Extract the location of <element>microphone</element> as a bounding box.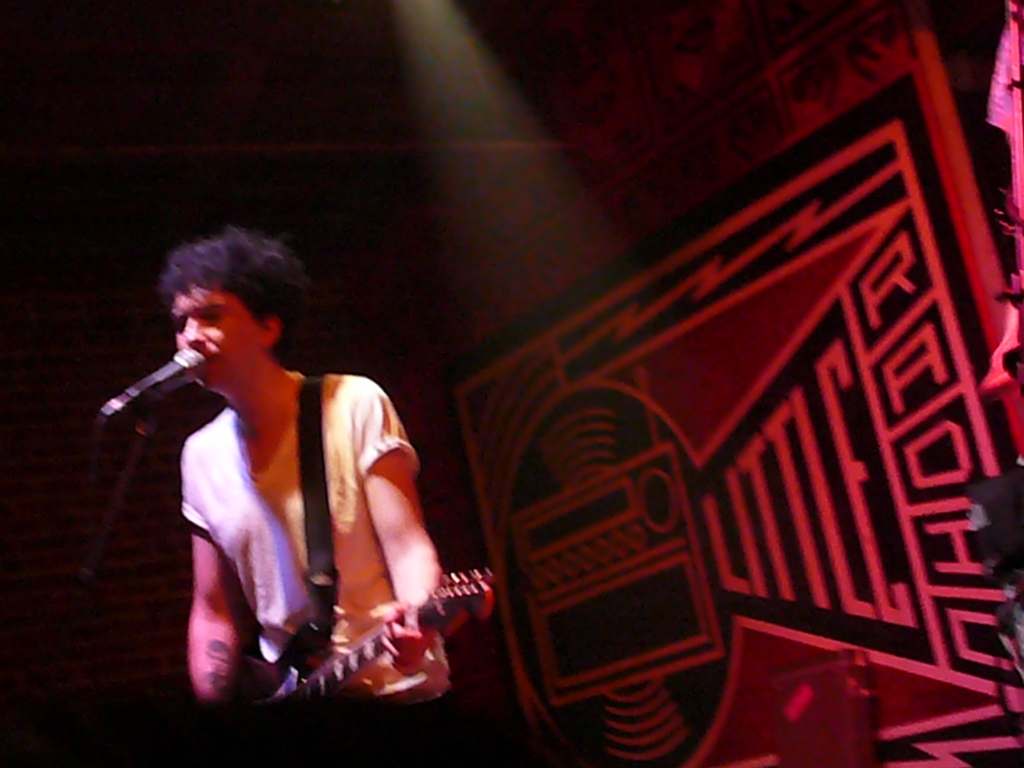
(left=126, top=346, right=202, bottom=410).
